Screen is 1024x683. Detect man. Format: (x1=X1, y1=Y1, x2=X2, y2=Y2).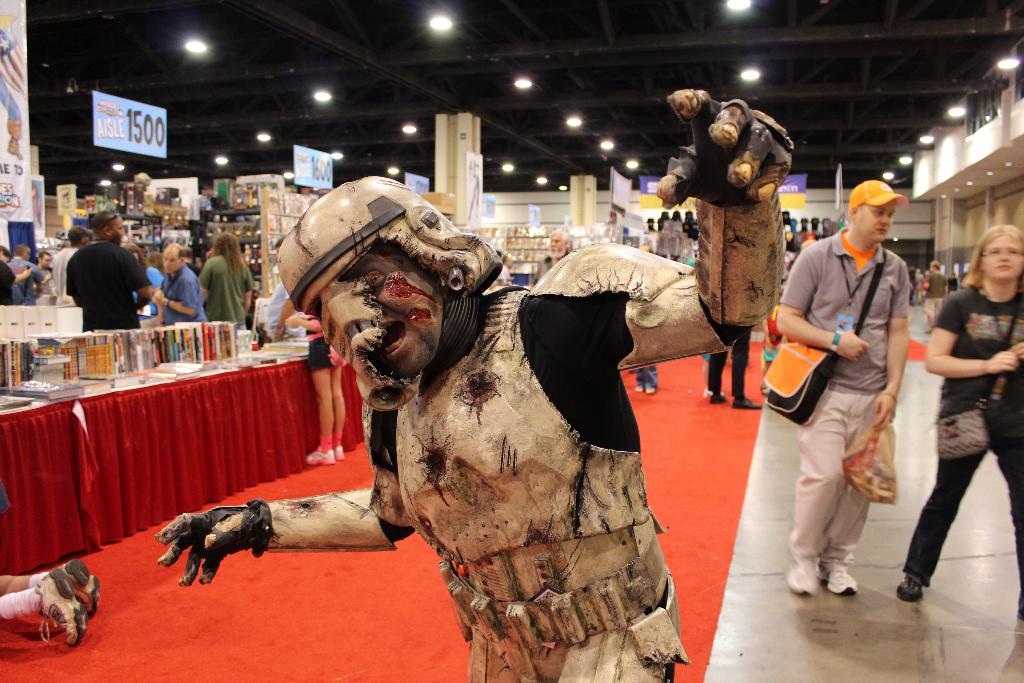
(x1=148, y1=242, x2=209, y2=325).
